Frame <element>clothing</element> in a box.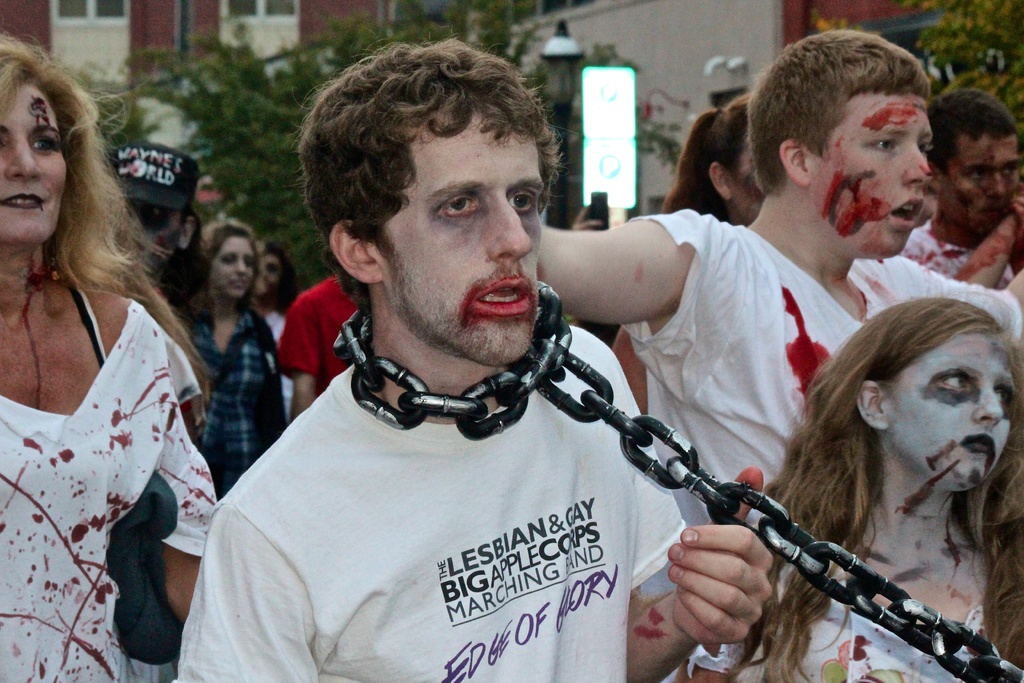
188/281/279/483.
